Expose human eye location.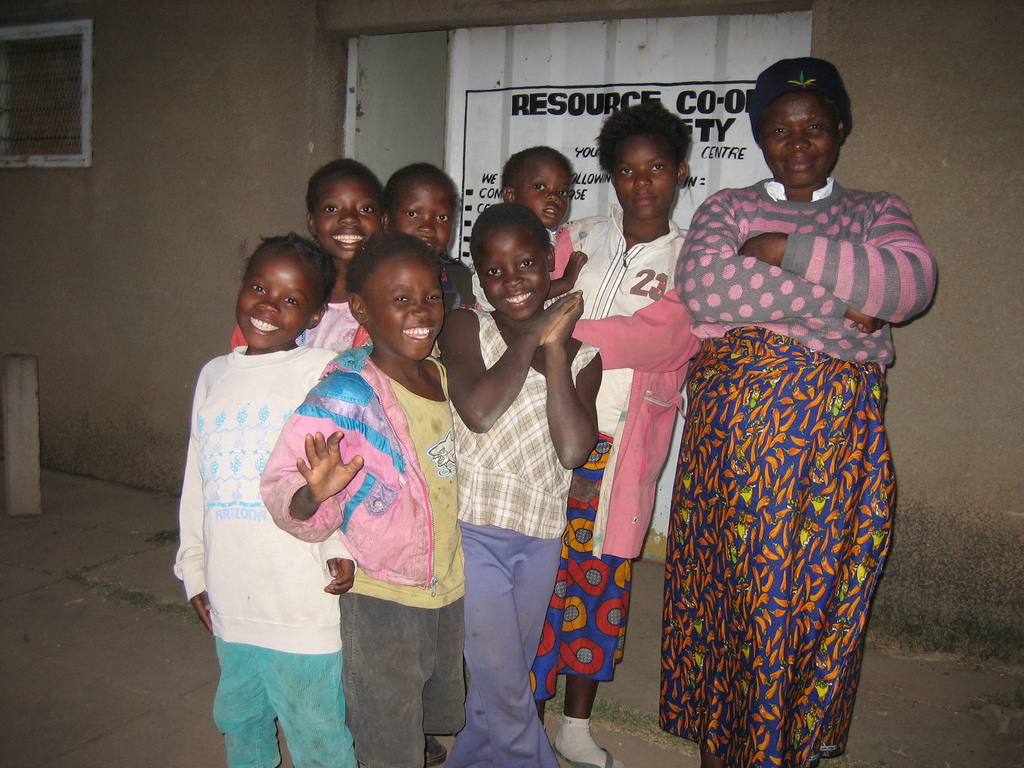
Exposed at (531, 180, 546, 193).
